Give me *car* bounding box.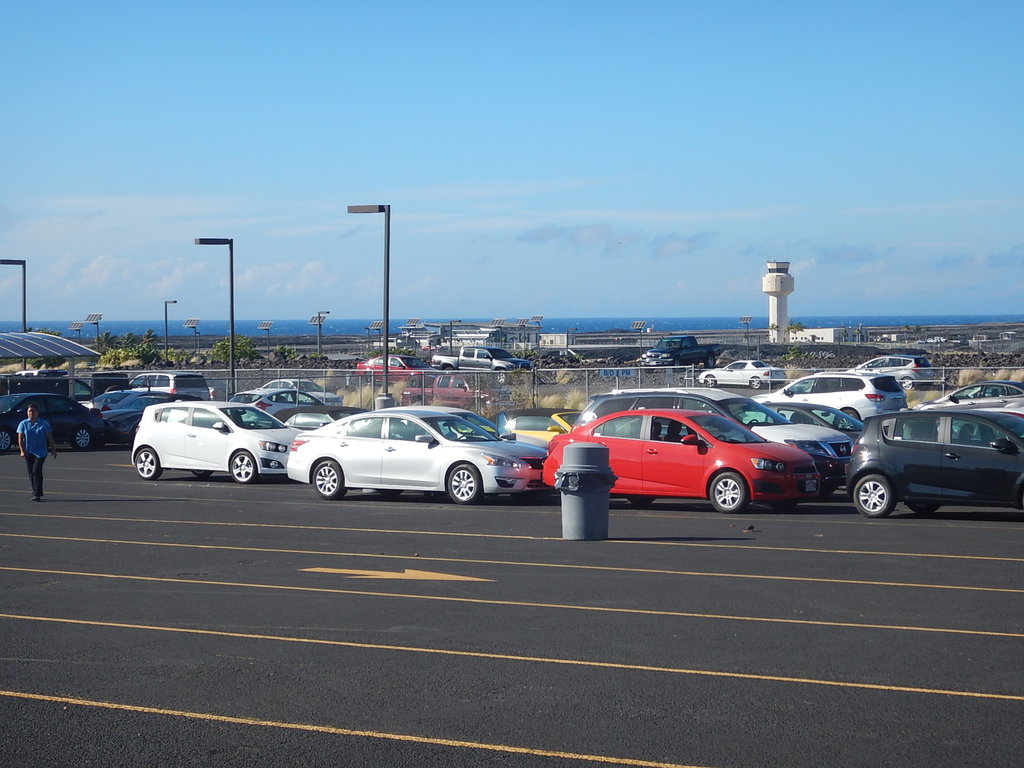
(1,388,108,452).
